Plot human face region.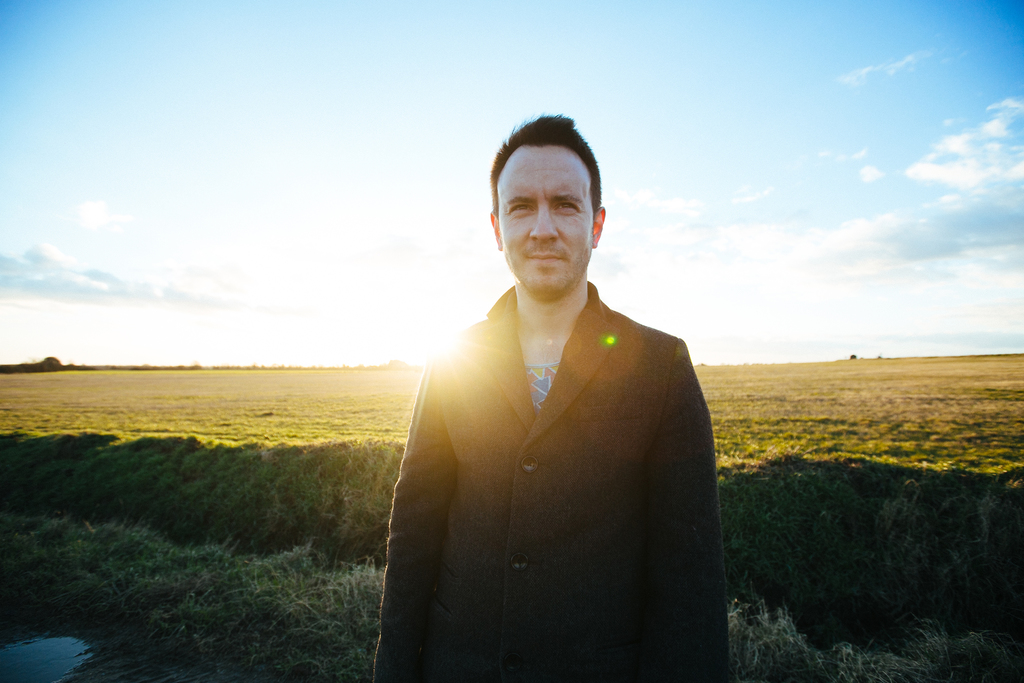
Plotted at <box>492,143,602,291</box>.
